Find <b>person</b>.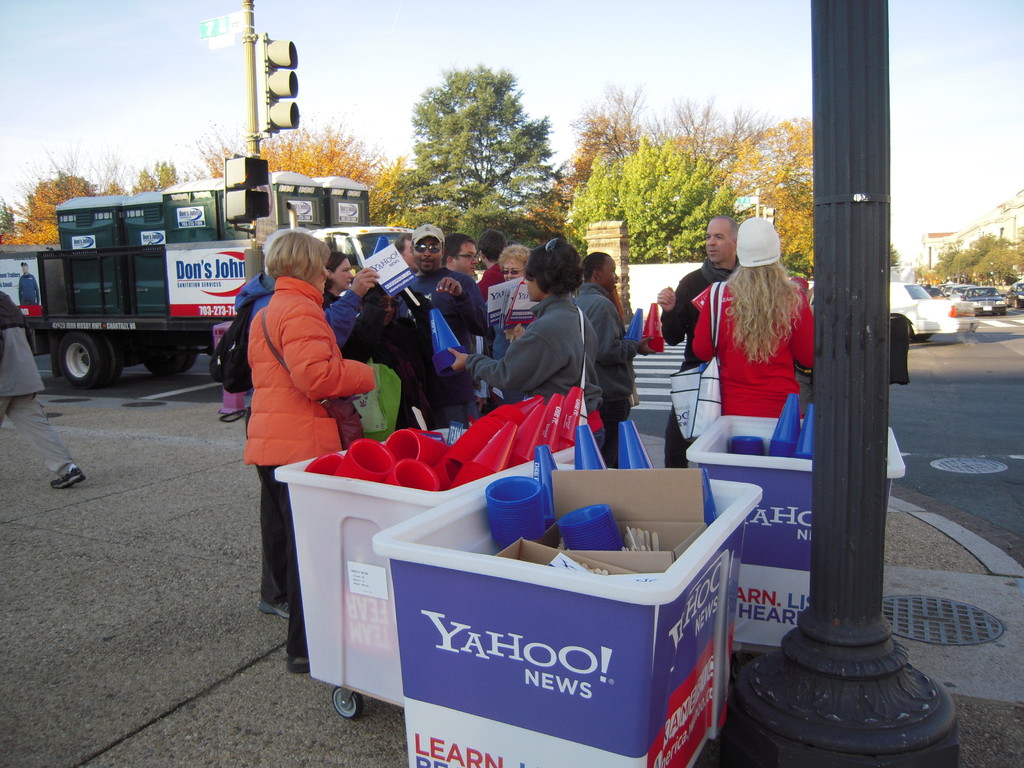
l=377, t=221, r=477, b=442.
